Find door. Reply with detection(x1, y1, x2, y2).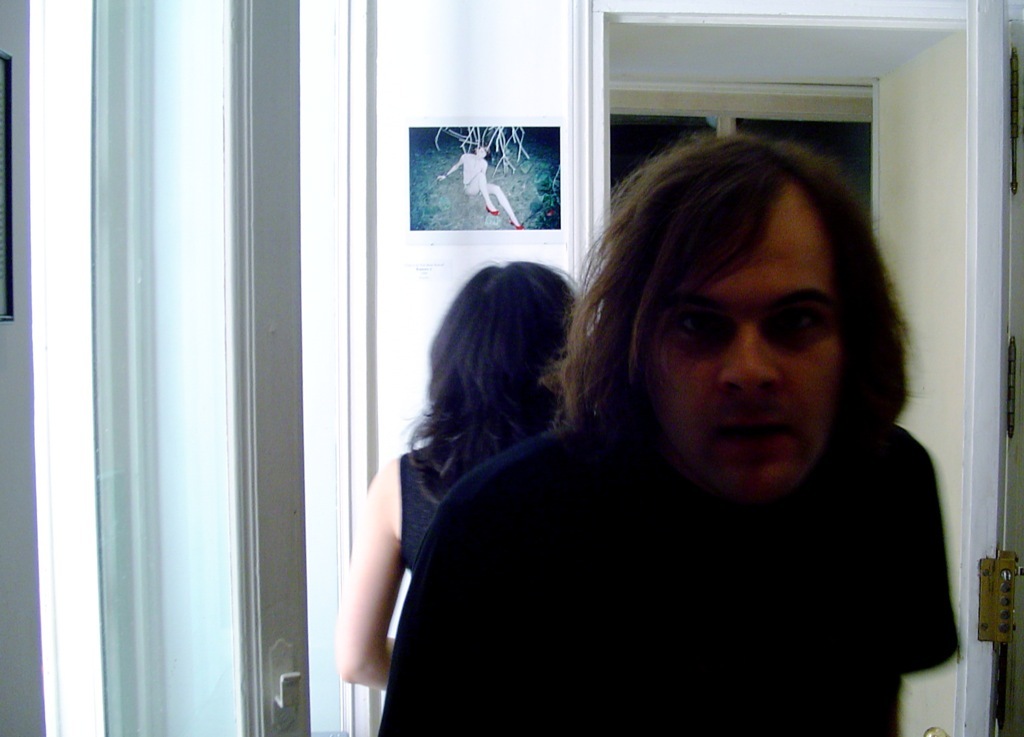
detection(88, 0, 277, 736).
